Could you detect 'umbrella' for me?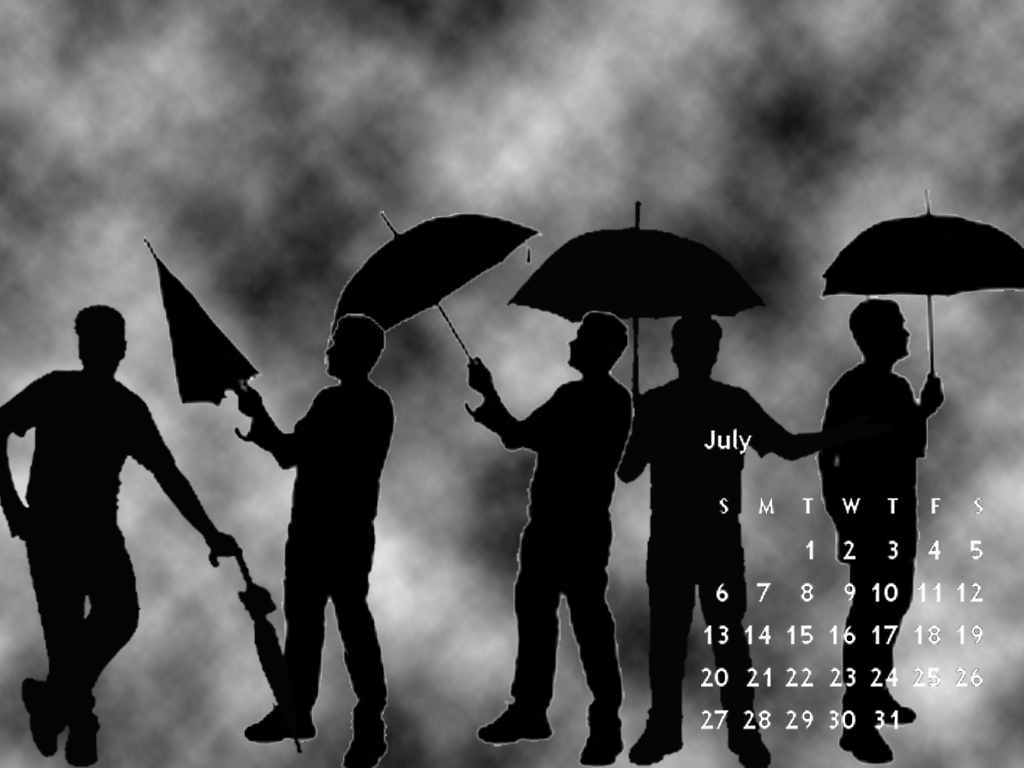
Detection result: crop(209, 545, 307, 754).
